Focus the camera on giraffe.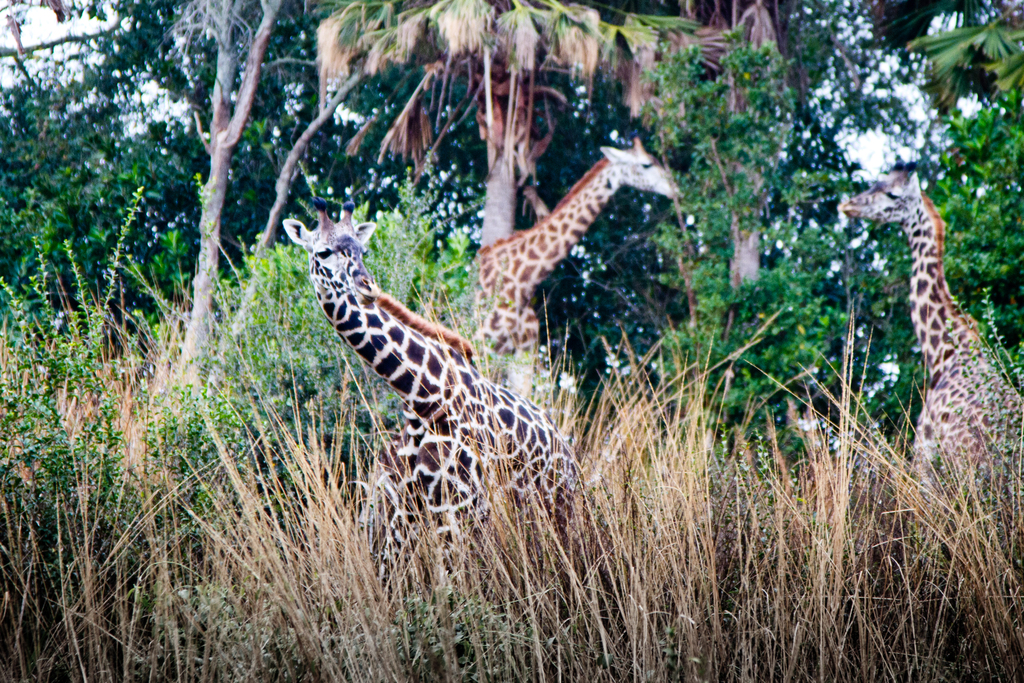
Focus region: [479, 138, 695, 398].
